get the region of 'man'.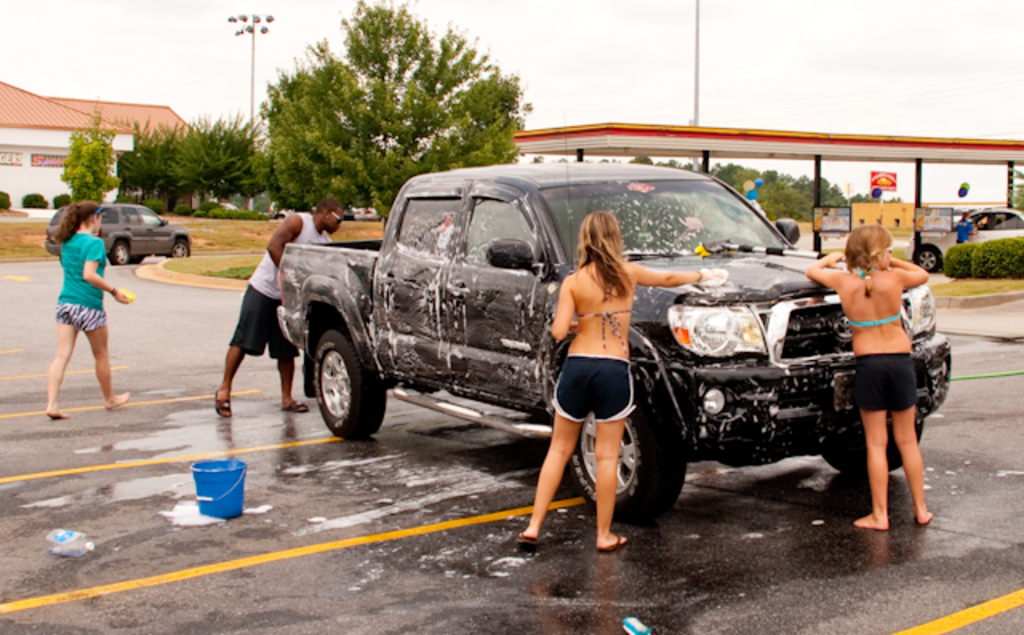
949,208,974,243.
